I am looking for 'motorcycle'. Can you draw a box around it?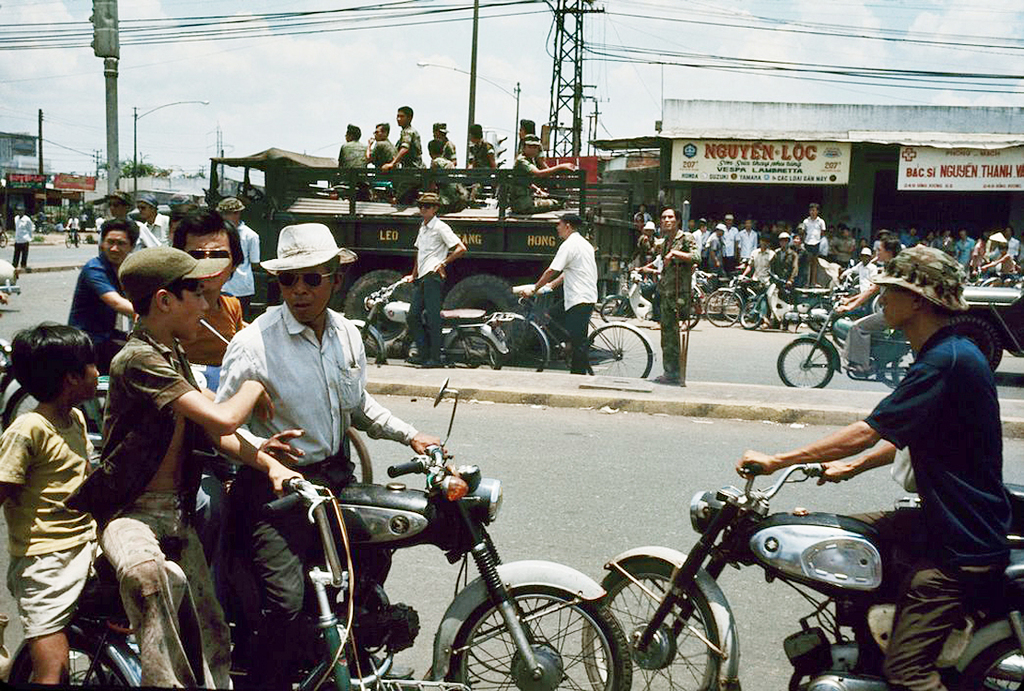
Sure, the bounding box is x1=772, y1=307, x2=917, y2=385.
